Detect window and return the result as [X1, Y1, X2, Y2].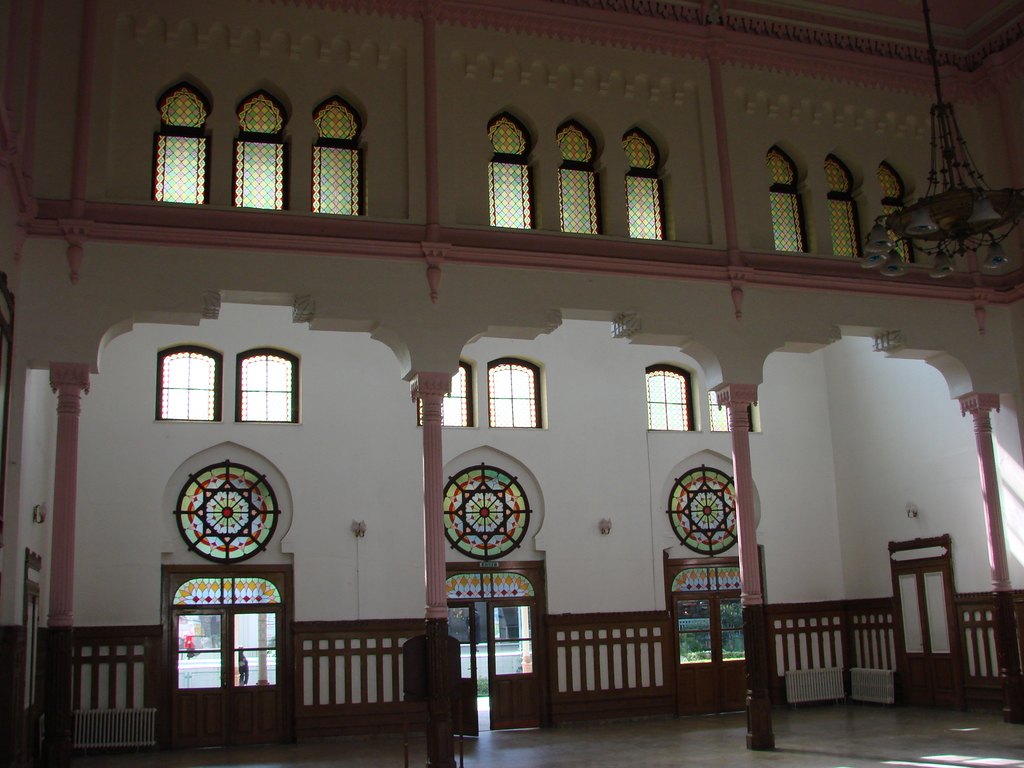
[825, 159, 856, 259].
